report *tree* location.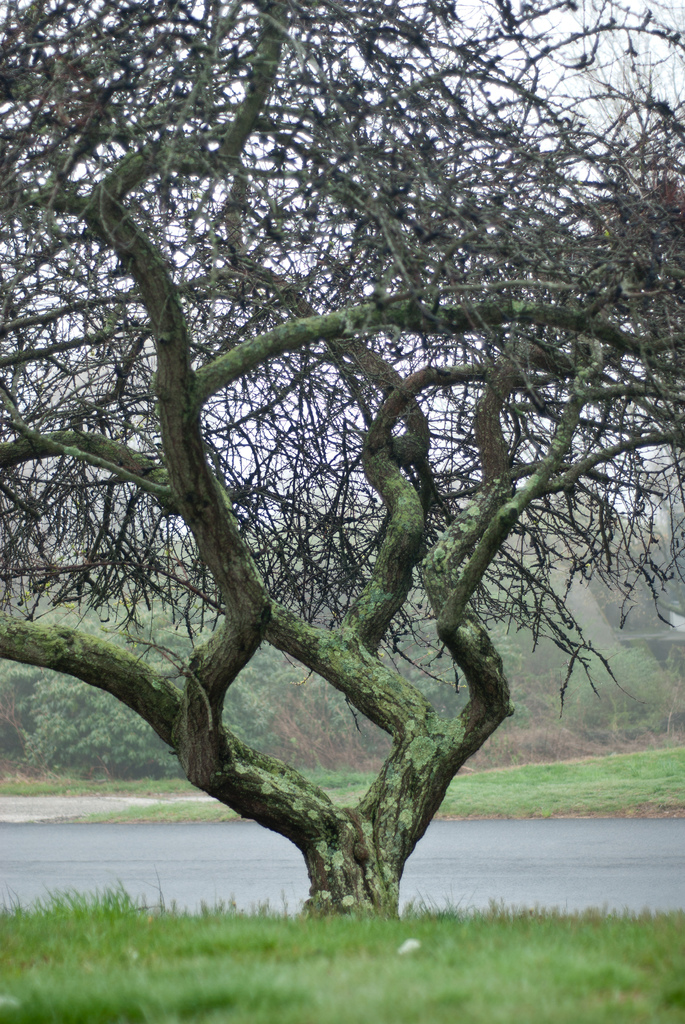
Report: <bbox>0, 0, 684, 918</bbox>.
